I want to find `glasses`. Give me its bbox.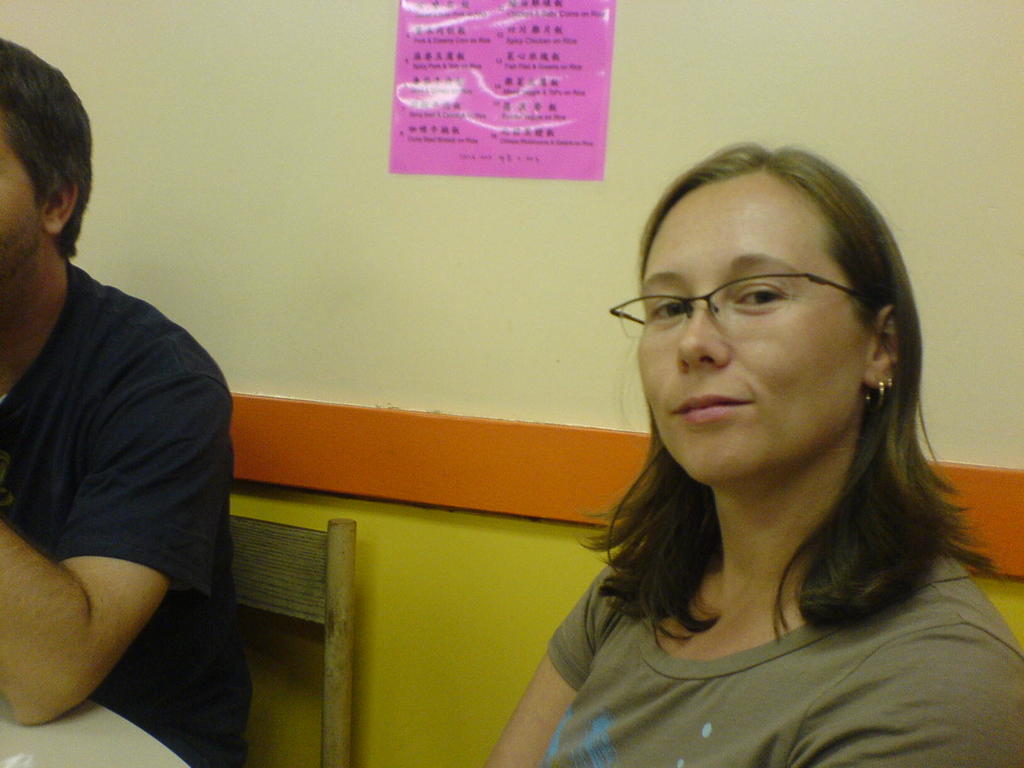
crop(609, 269, 877, 340).
